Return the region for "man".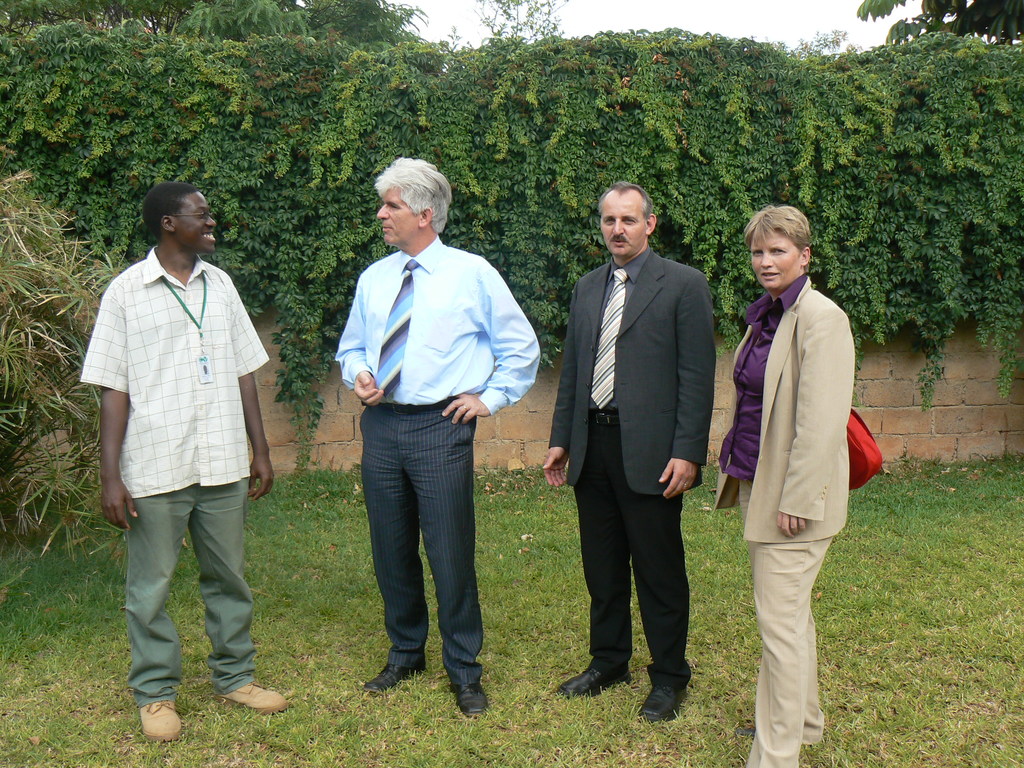
select_region(548, 183, 713, 724).
